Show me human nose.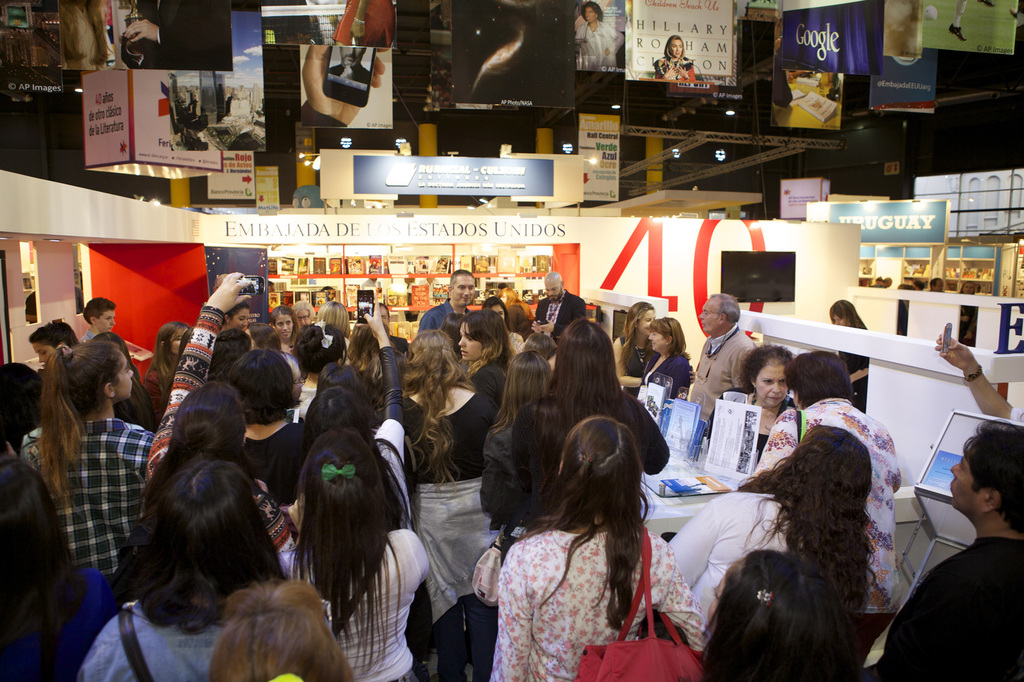
human nose is here: x1=111, y1=318, x2=116, y2=326.
